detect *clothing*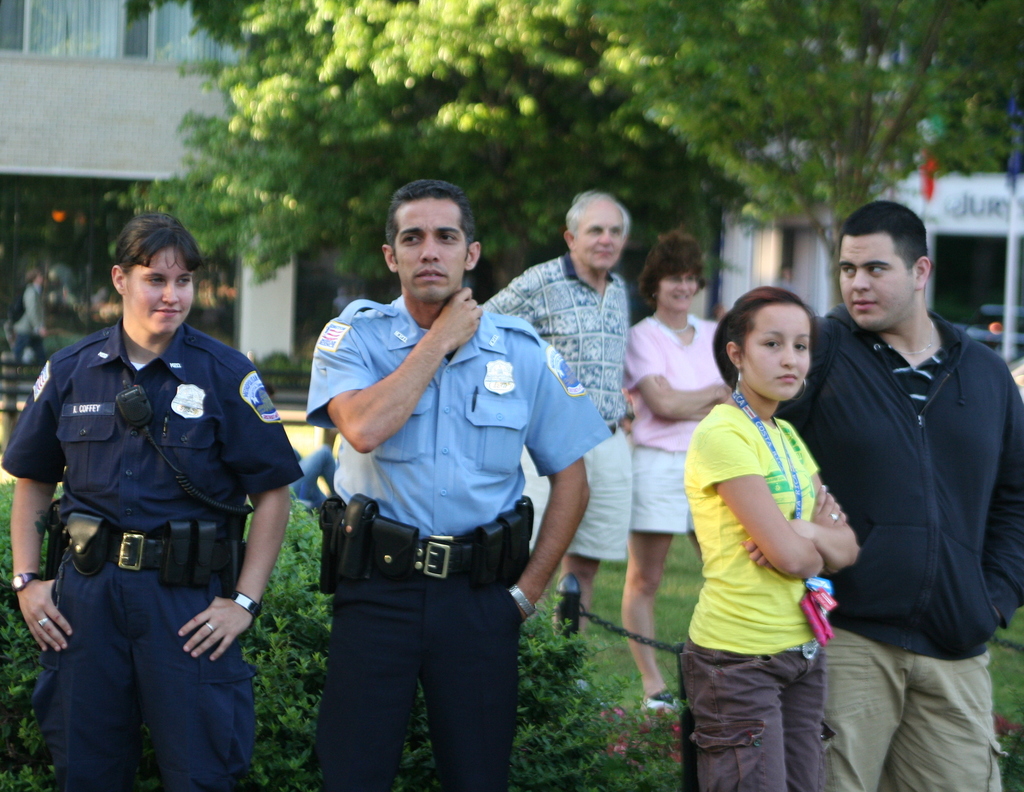
(627, 300, 758, 554)
